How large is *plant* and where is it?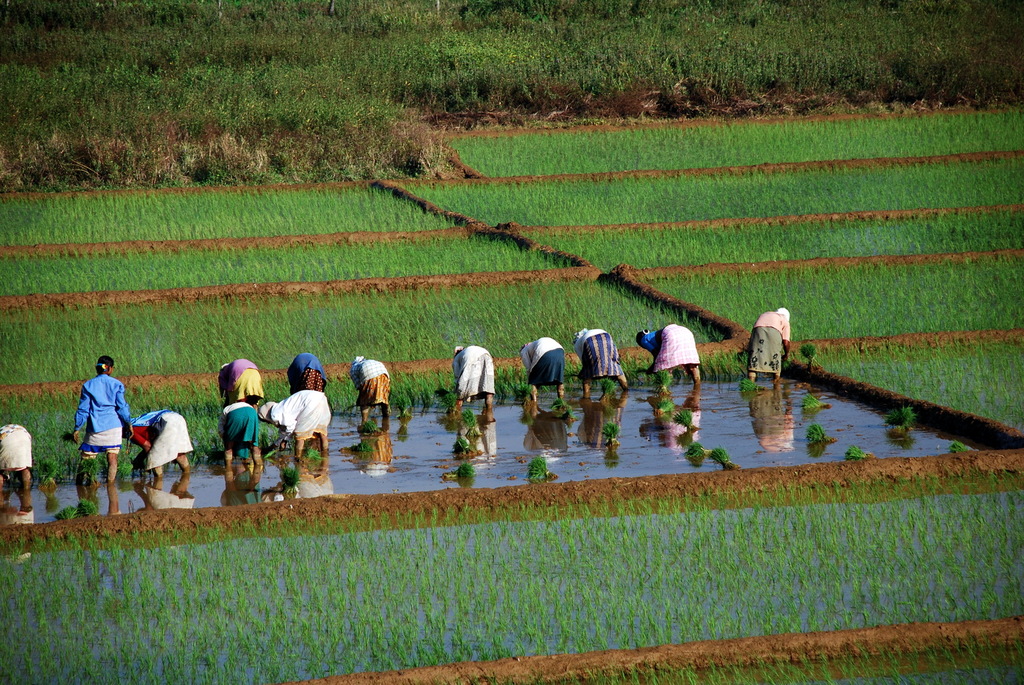
Bounding box: bbox=(659, 370, 669, 386).
